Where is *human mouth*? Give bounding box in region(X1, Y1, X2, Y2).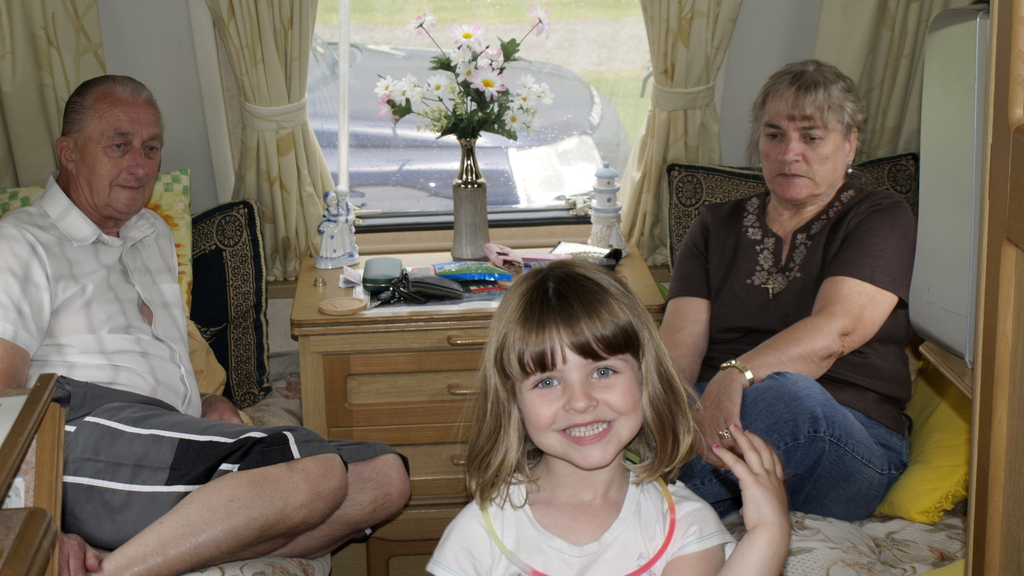
region(556, 419, 616, 440).
